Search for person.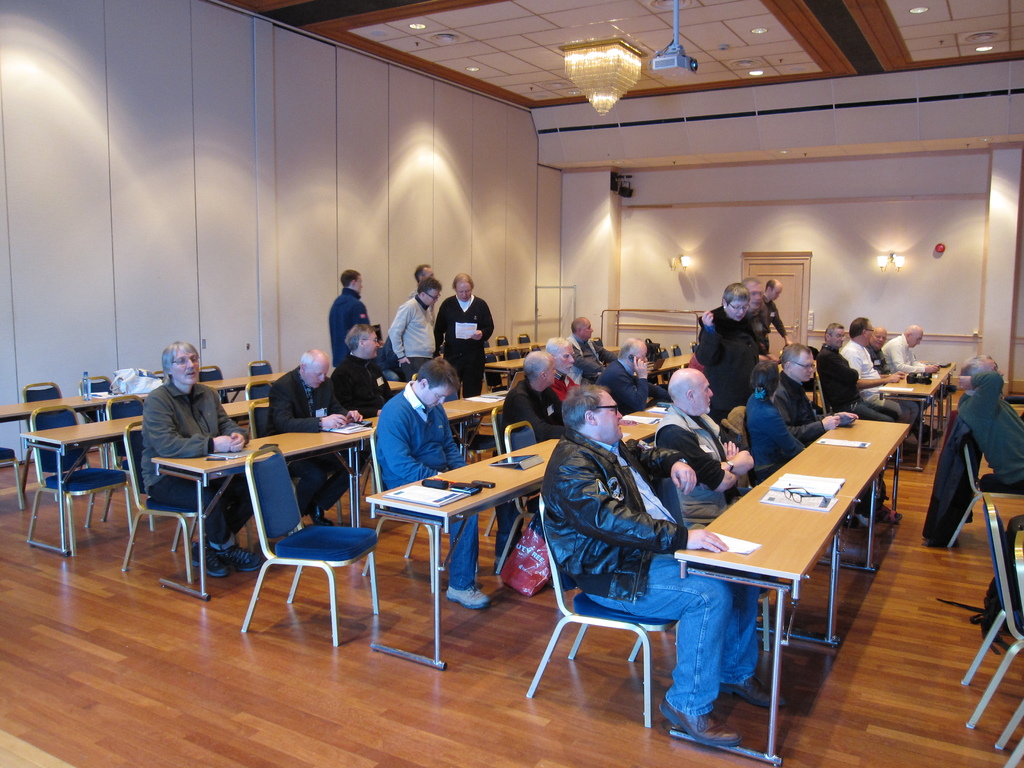
Found at 612,337,666,415.
